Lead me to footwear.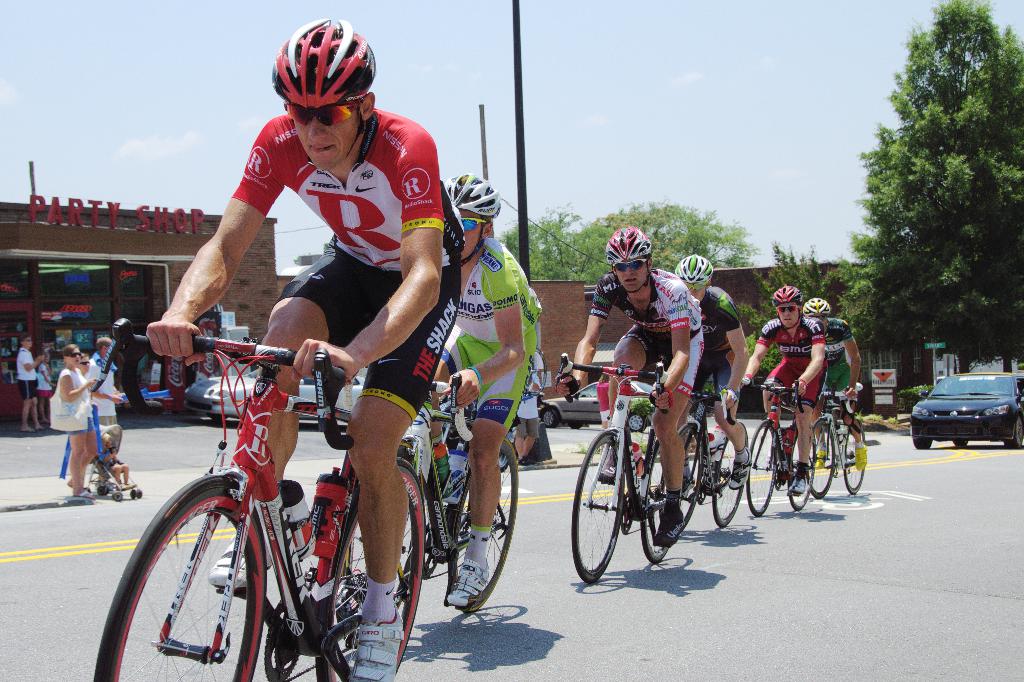
Lead to {"left": 444, "top": 555, "right": 503, "bottom": 606}.
